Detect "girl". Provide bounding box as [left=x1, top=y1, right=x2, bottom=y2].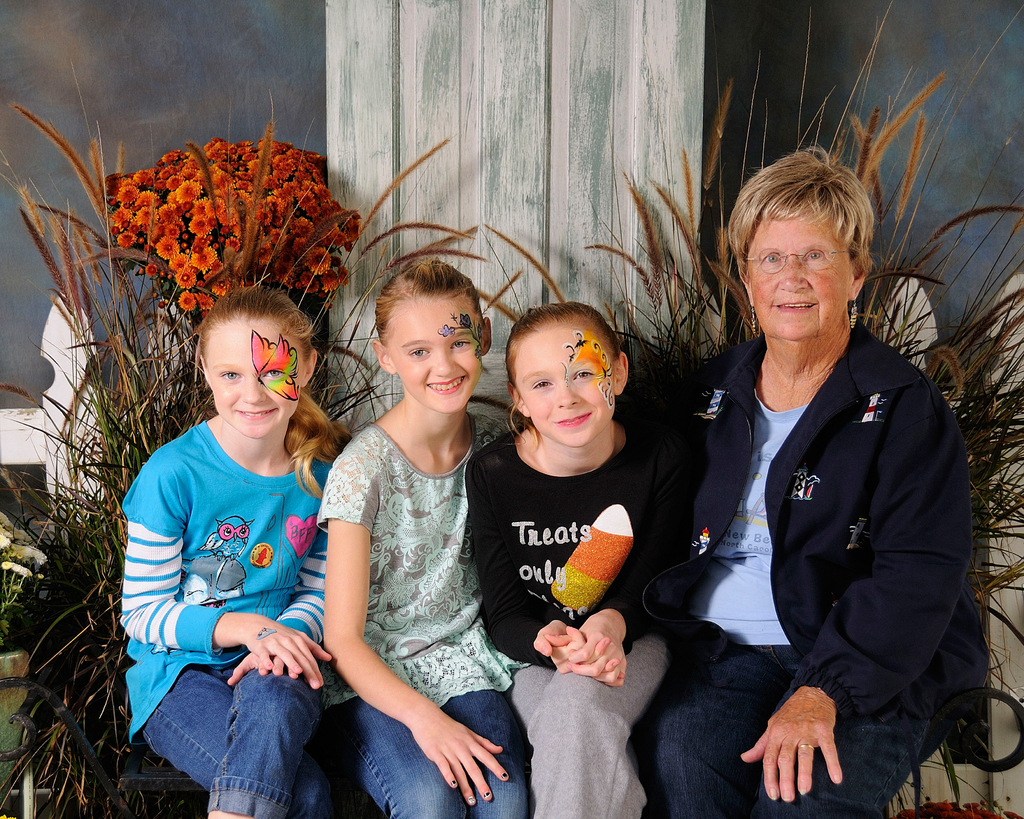
[left=116, top=285, right=351, bottom=818].
